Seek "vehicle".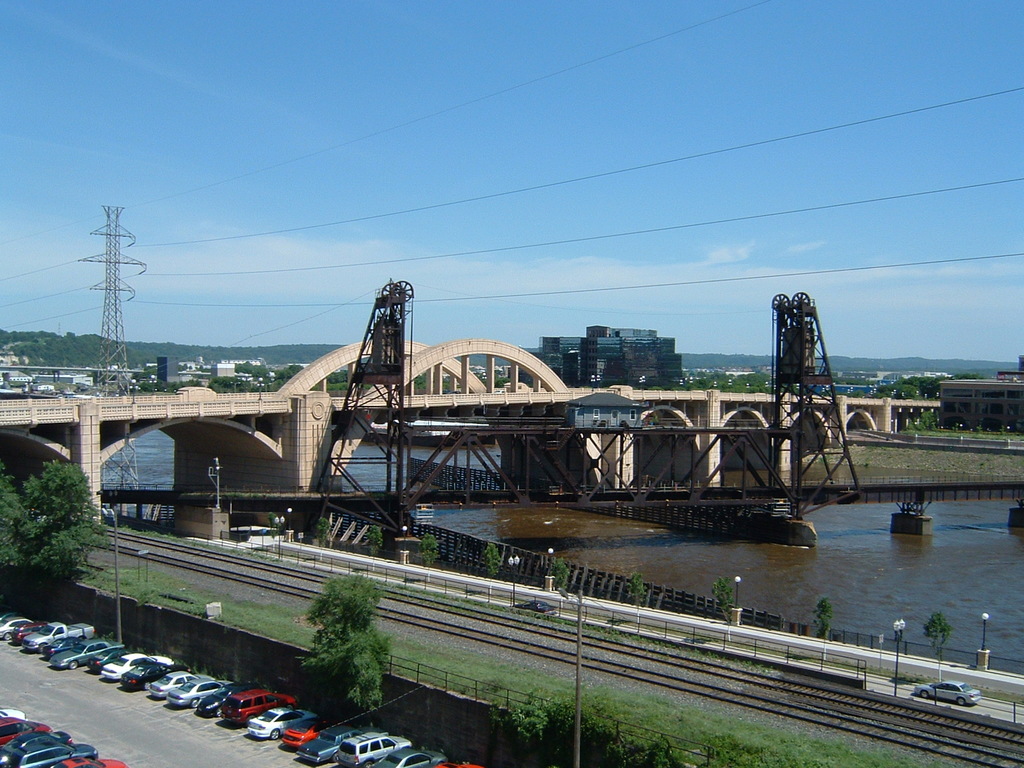
<bbox>16, 620, 48, 642</bbox>.
